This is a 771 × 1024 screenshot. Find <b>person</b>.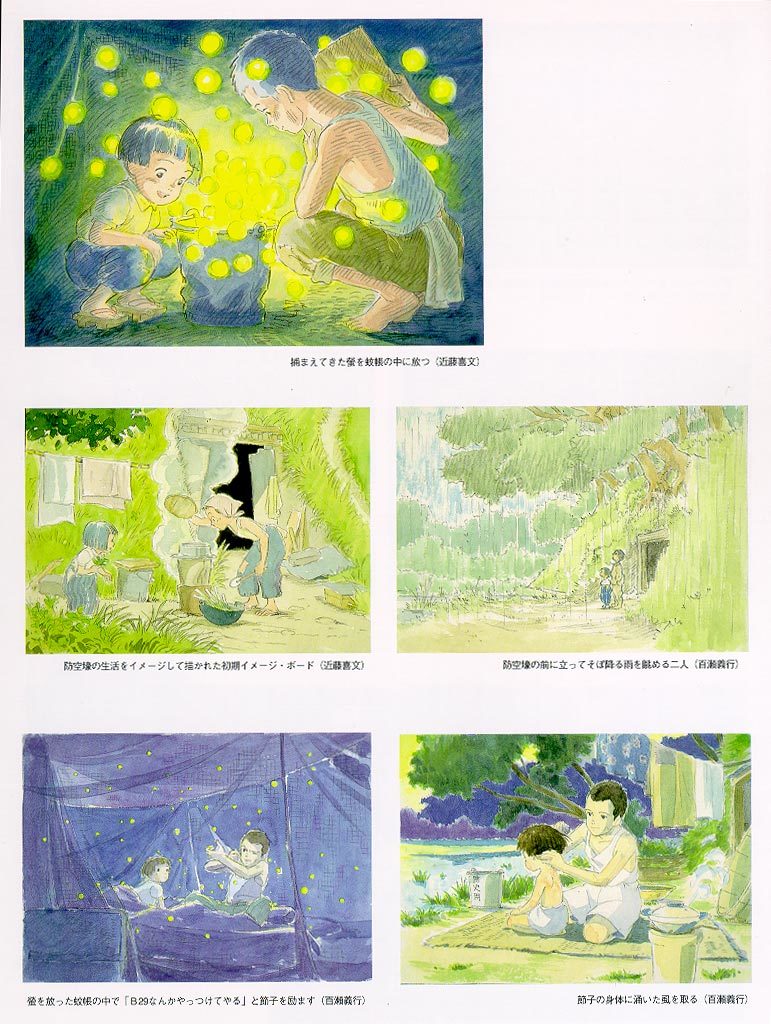
Bounding box: 223 26 459 340.
